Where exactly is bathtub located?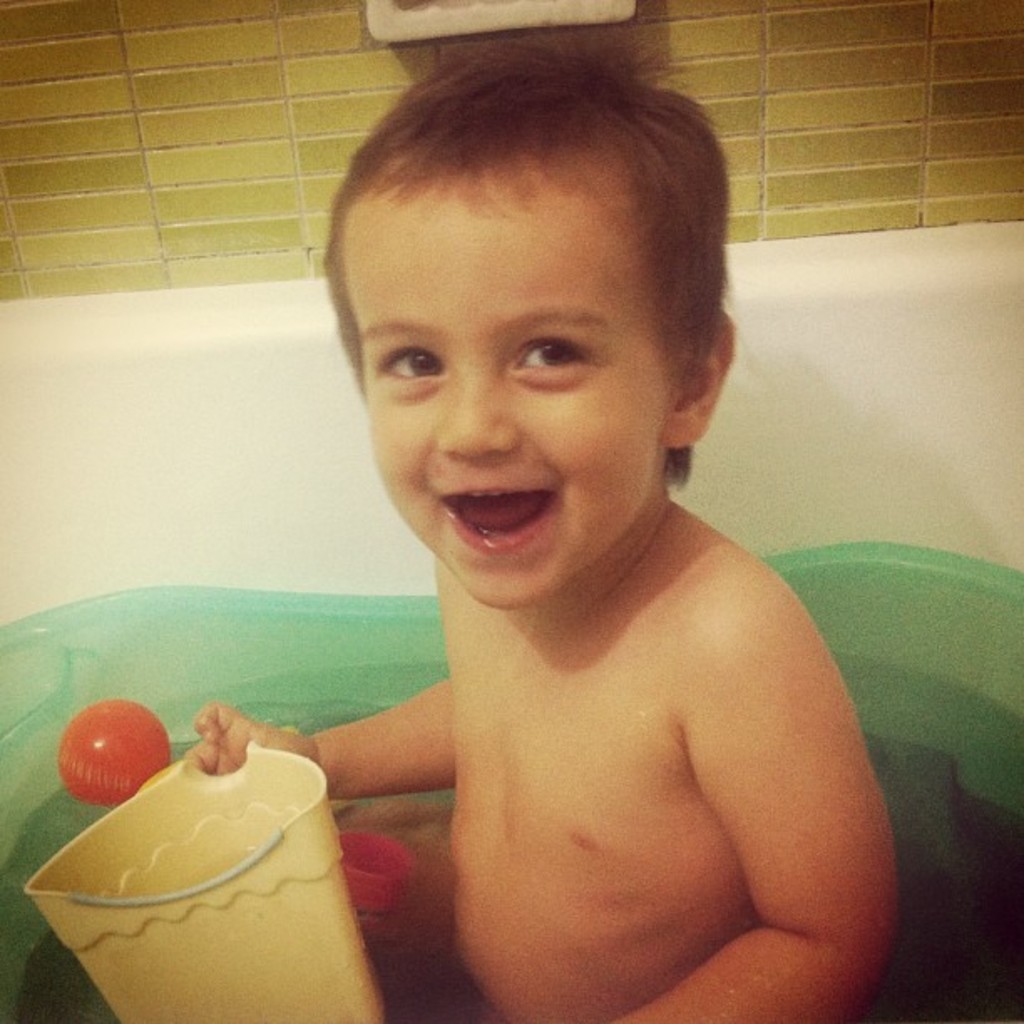
Its bounding box is <bbox>0, 223, 1022, 1022</bbox>.
